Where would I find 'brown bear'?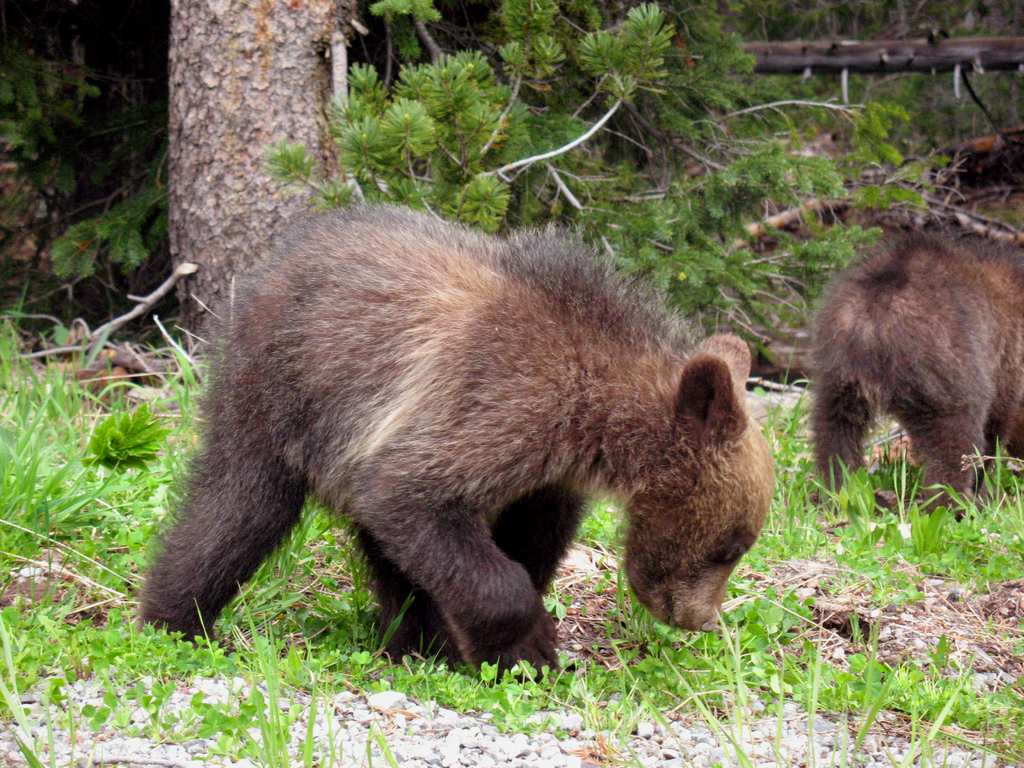
At <box>134,198,776,685</box>.
